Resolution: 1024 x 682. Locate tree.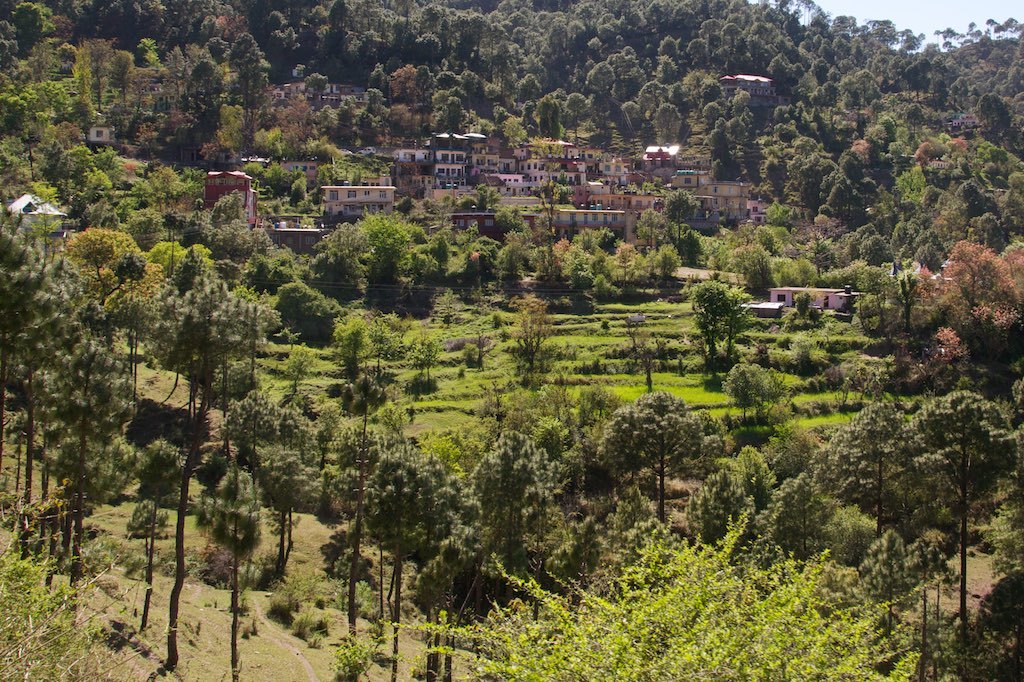
825:265:845:289.
